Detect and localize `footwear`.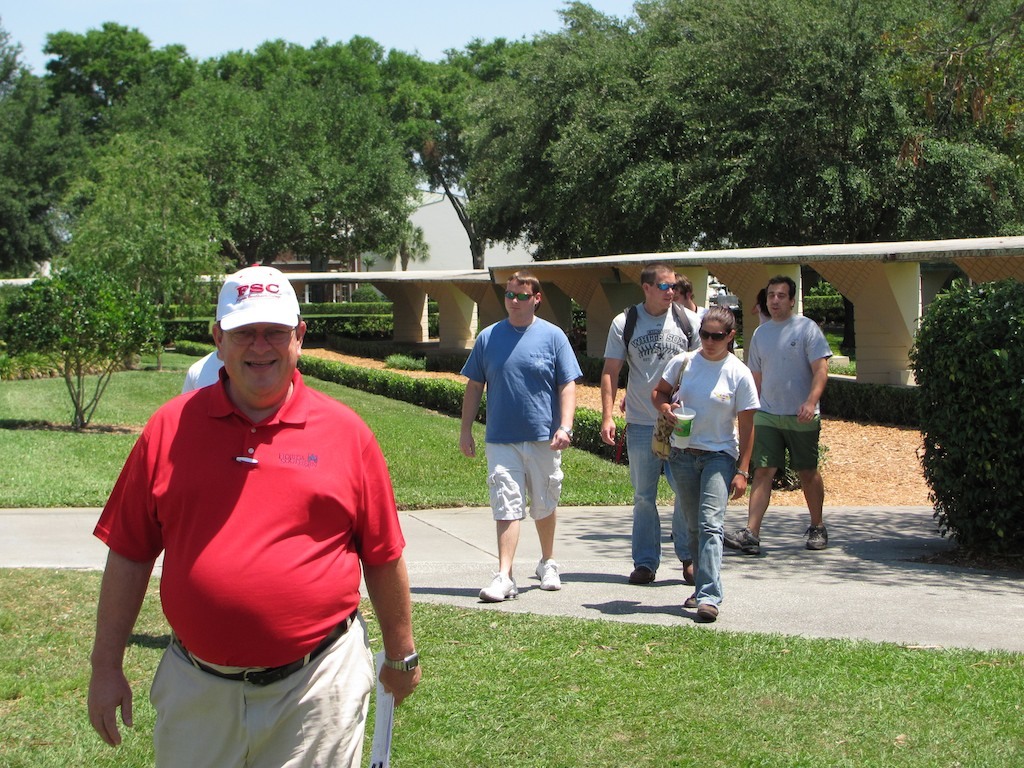
Localized at {"left": 633, "top": 564, "right": 661, "bottom": 588}.
